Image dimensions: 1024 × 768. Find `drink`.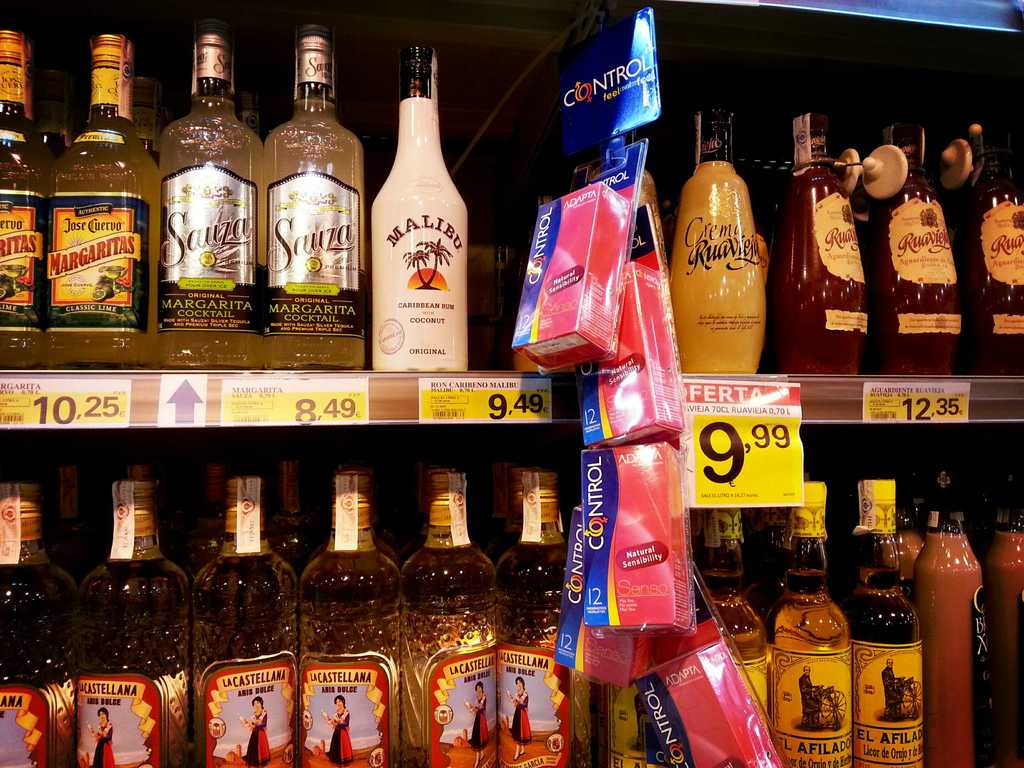
pyautogui.locateOnScreen(153, 28, 269, 365).
